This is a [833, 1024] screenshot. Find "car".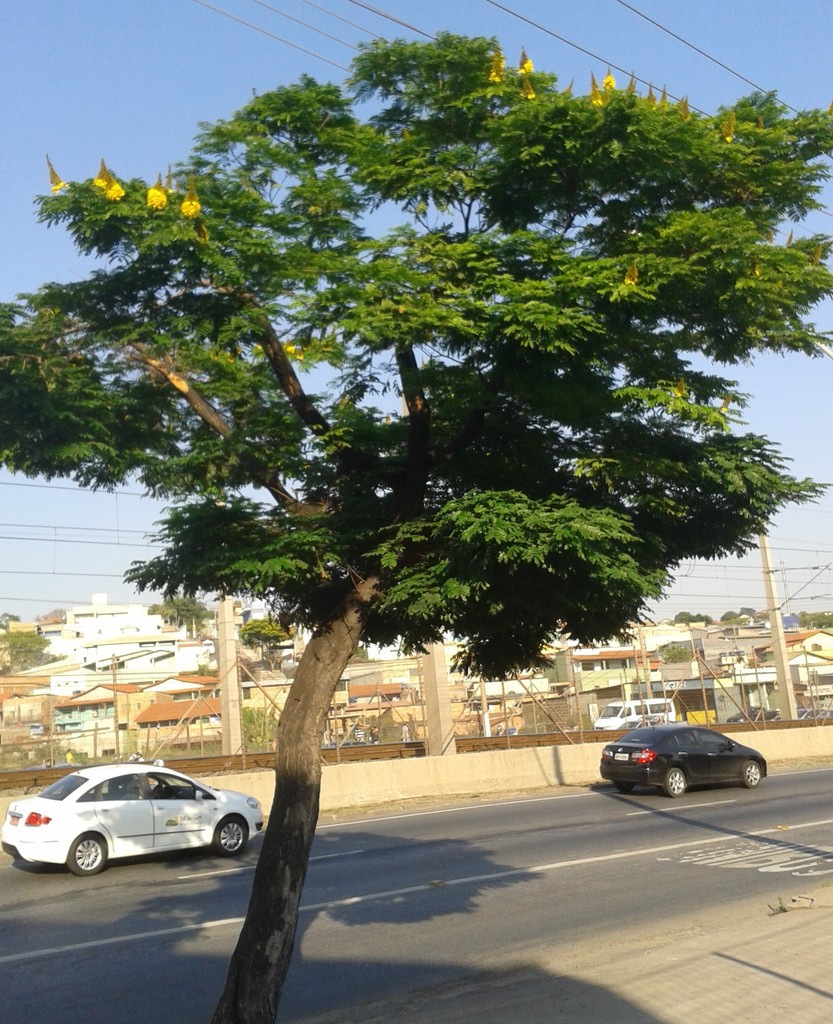
Bounding box: {"left": 1, "top": 758, "right": 271, "bottom": 884}.
